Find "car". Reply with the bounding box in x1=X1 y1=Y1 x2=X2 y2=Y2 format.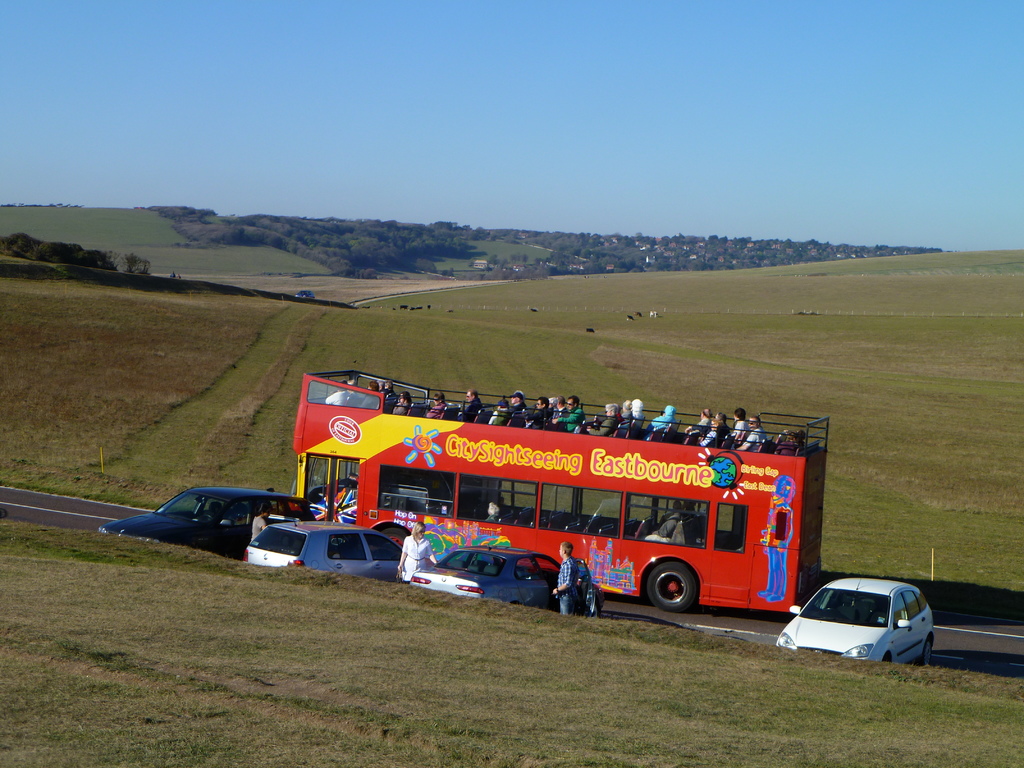
x1=410 y1=542 x2=605 y2=618.
